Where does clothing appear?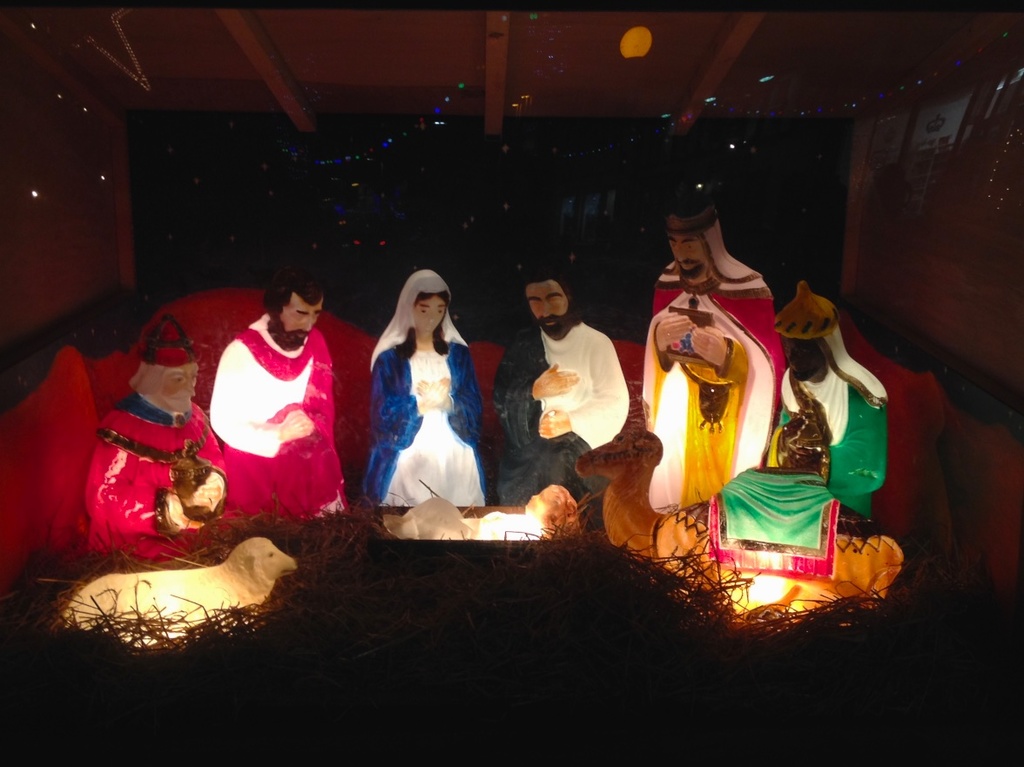
Appears at select_region(706, 345, 893, 556).
